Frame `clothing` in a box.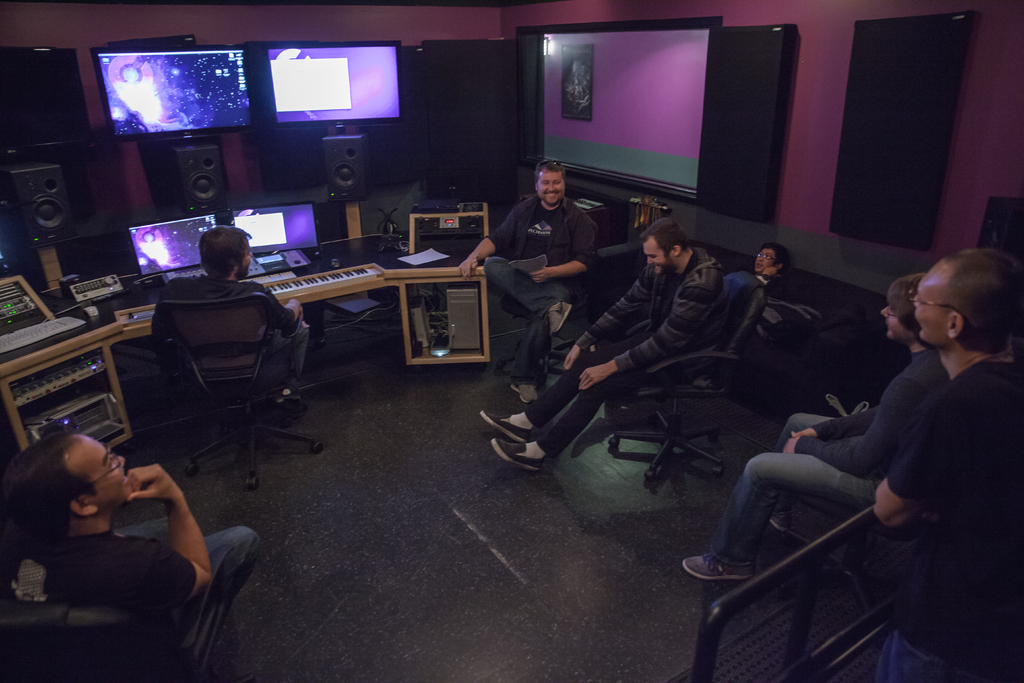
bbox=(152, 273, 307, 397).
